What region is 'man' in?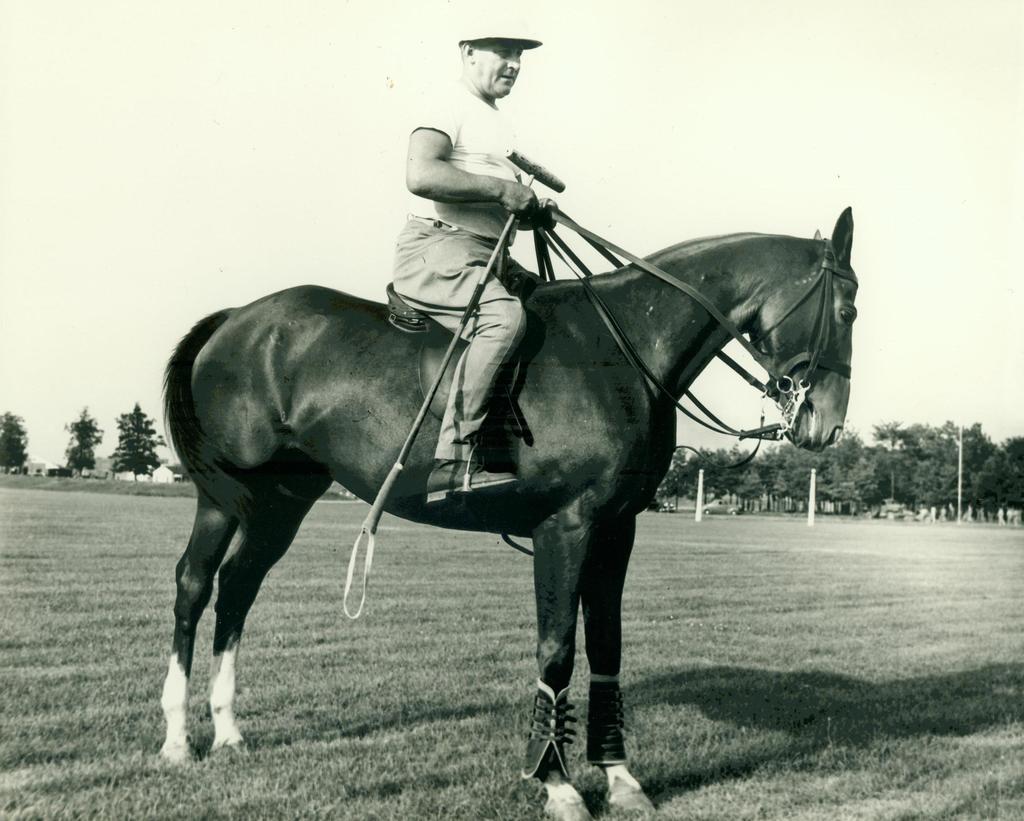
(392, 33, 556, 510).
